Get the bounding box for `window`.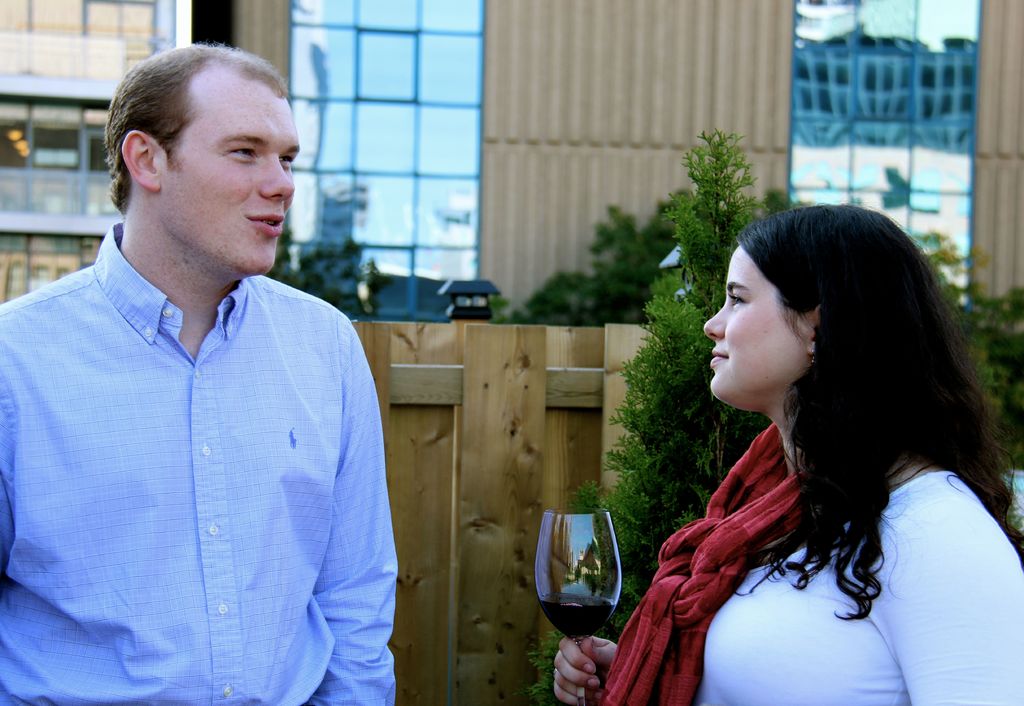
bbox=(0, 227, 101, 305).
